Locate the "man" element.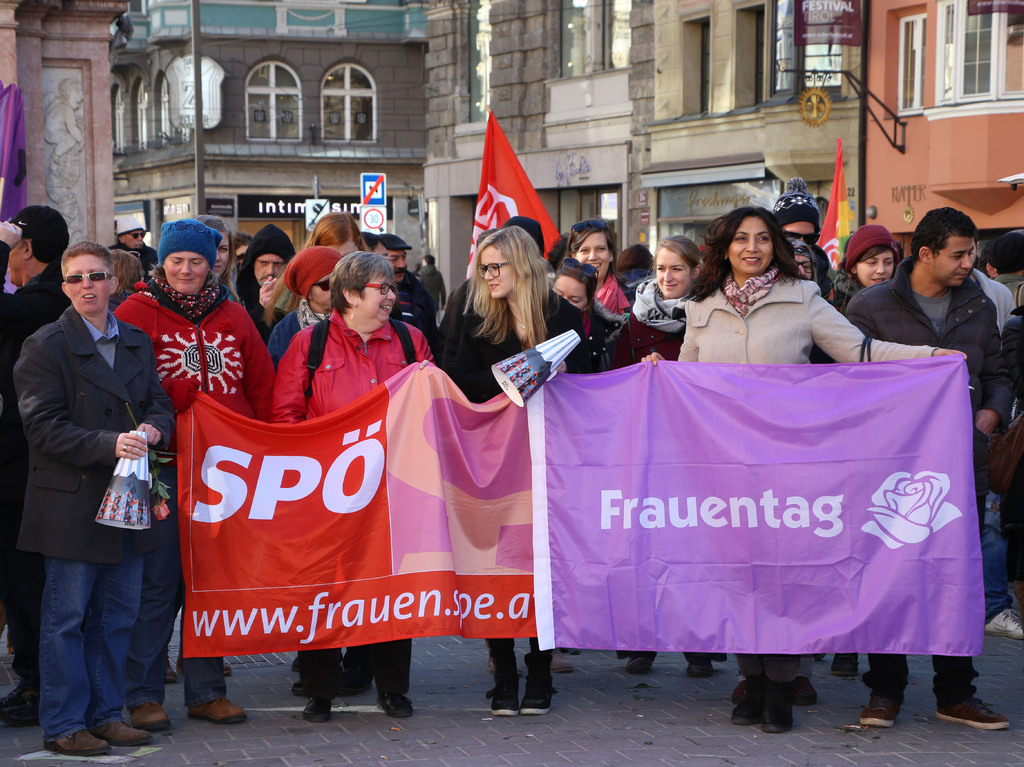
Element bbox: [x1=234, y1=225, x2=297, y2=343].
